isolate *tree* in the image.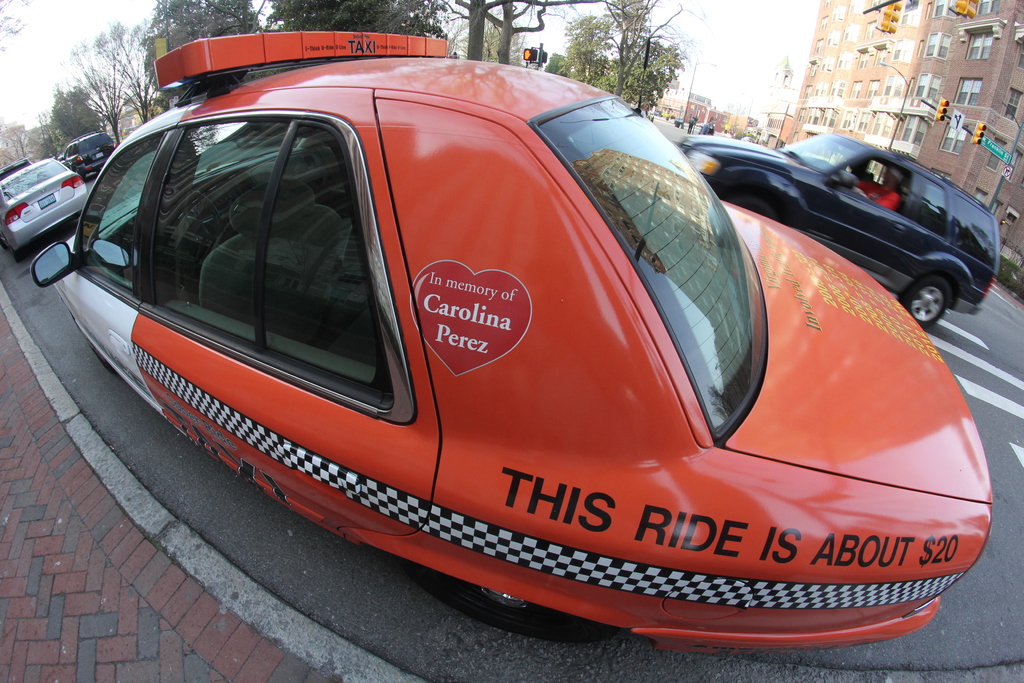
Isolated region: left=49, top=22, right=148, bottom=143.
